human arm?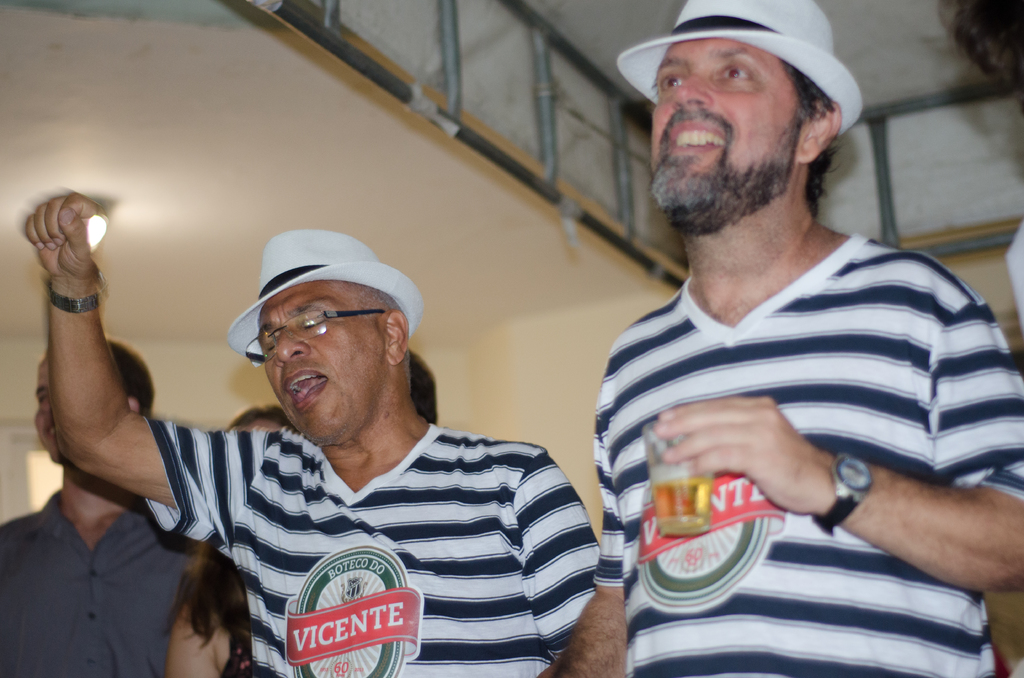
bbox(541, 377, 623, 677)
